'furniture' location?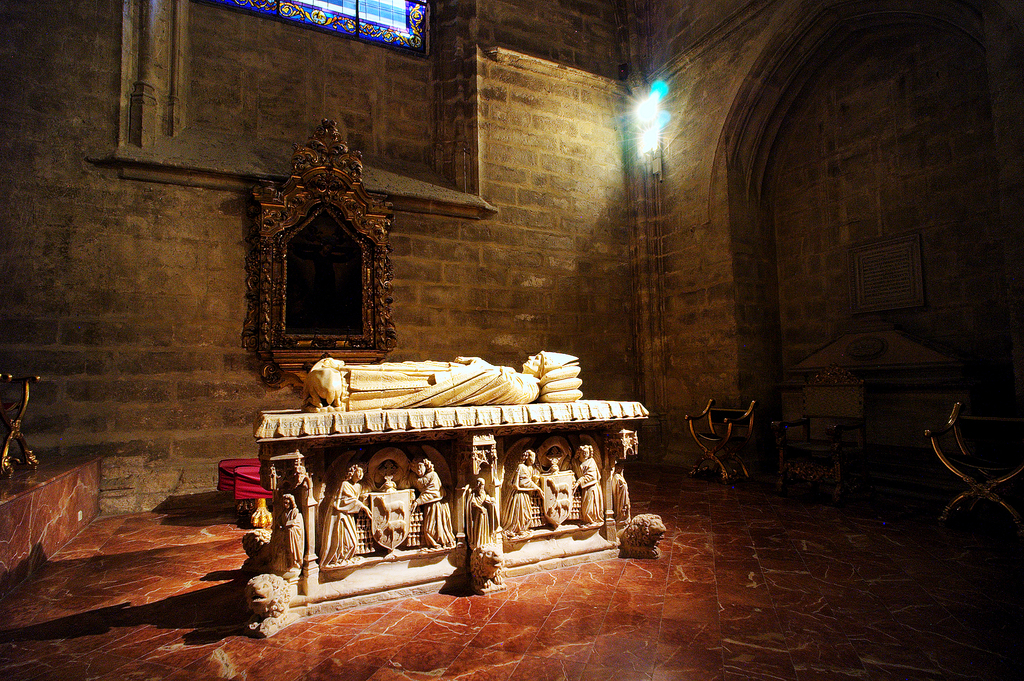
bbox(686, 399, 757, 484)
